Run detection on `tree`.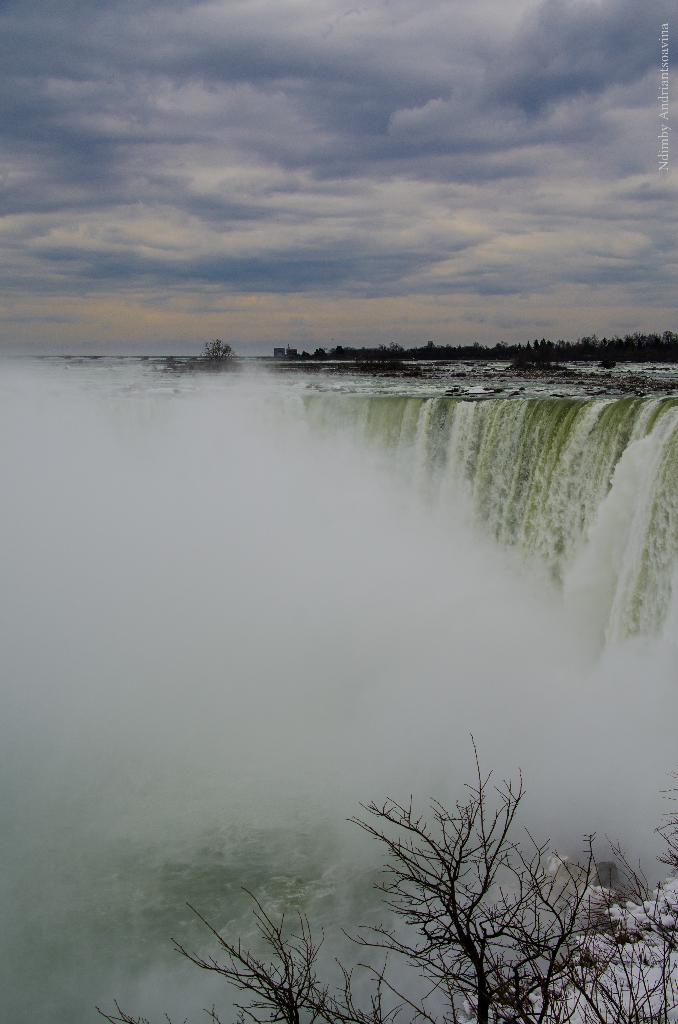
Result: (left=94, top=736, right=677, bottom=1023).
